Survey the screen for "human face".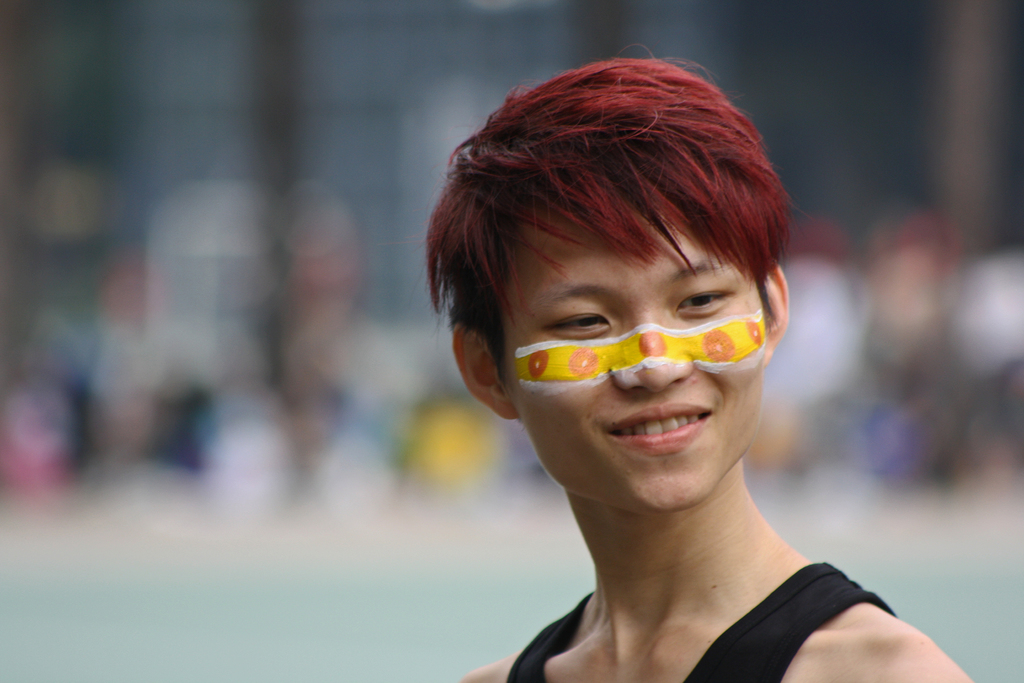
Survey found: locate(502, 209, 771, 515).
